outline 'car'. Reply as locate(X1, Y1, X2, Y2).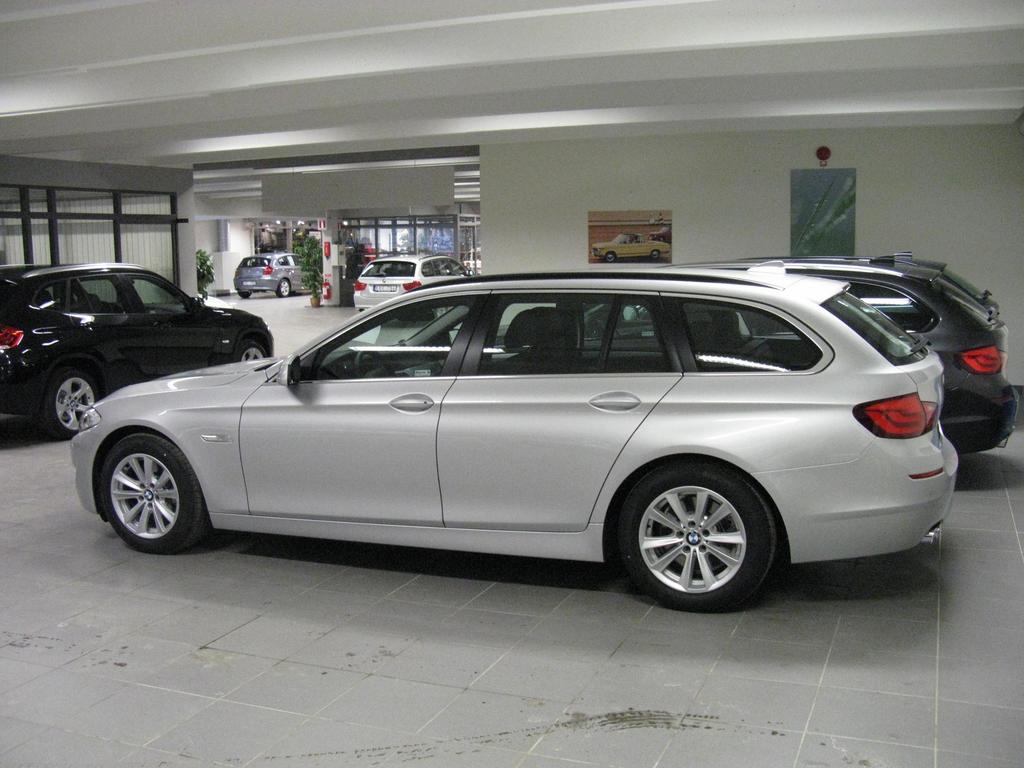
locate(351, 252, 468, 310).
